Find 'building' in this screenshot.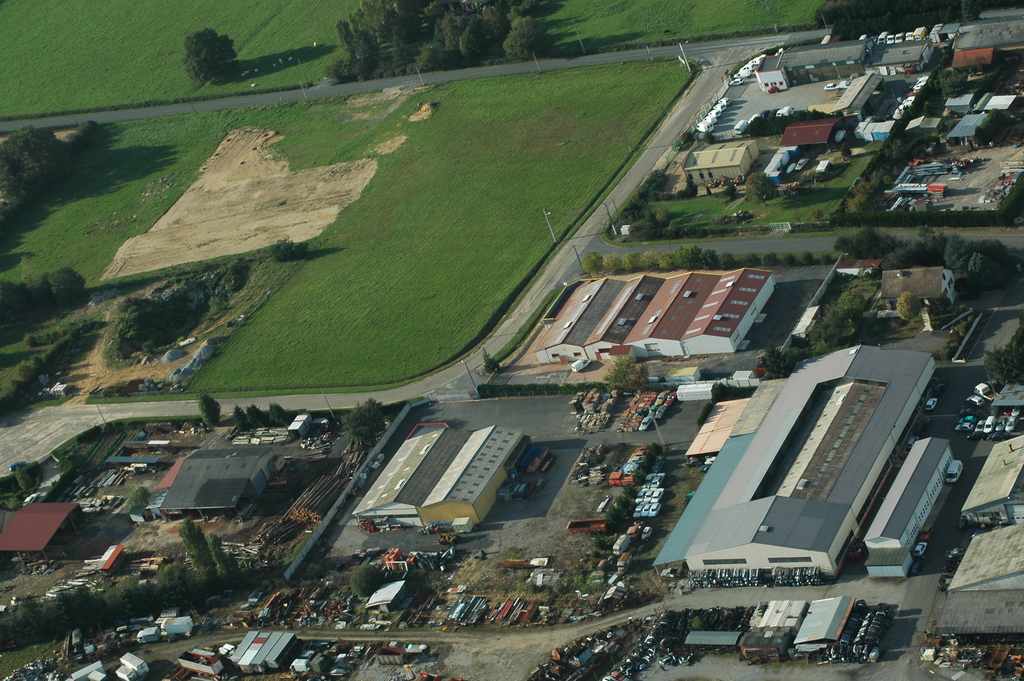
The bounding box for 'building' is <box>351,426,474,532</box>.
